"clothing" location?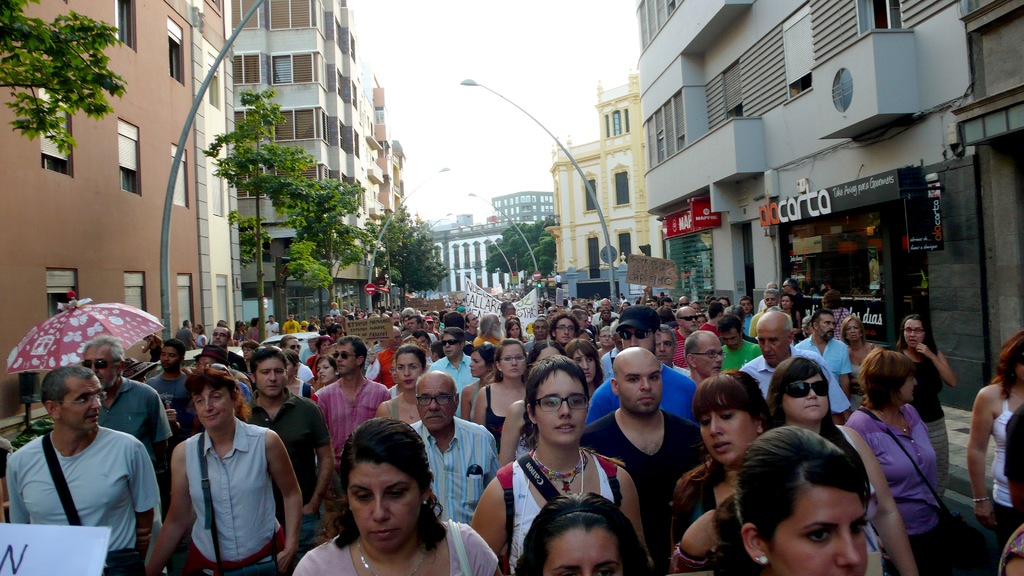
<box>700,320,721,339</box>
